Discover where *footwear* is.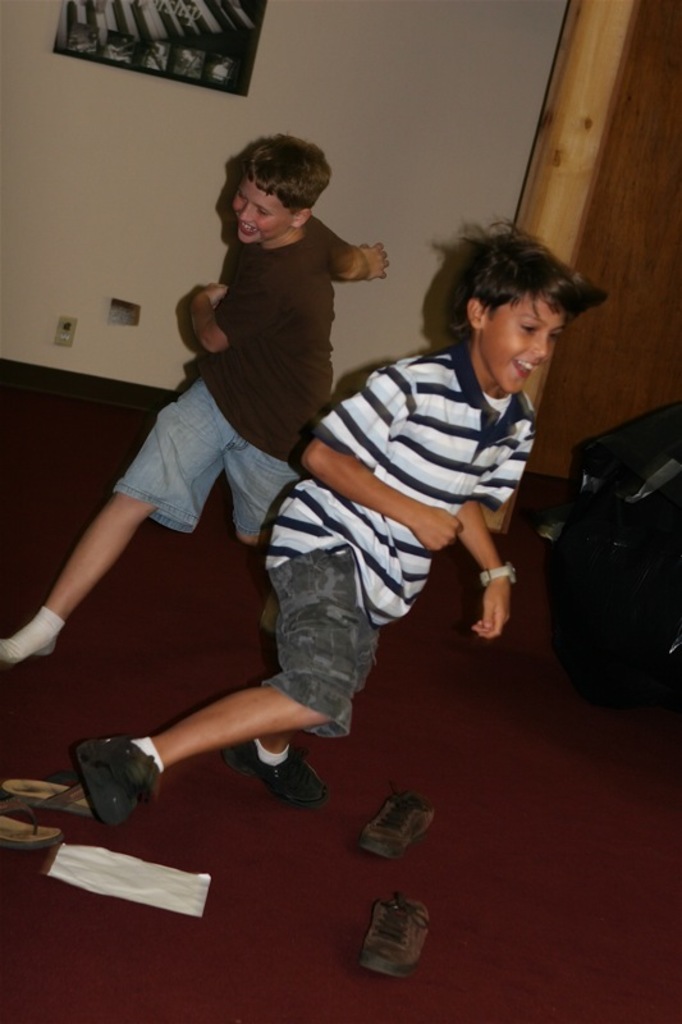
Discovered at 362/884/427/980.
